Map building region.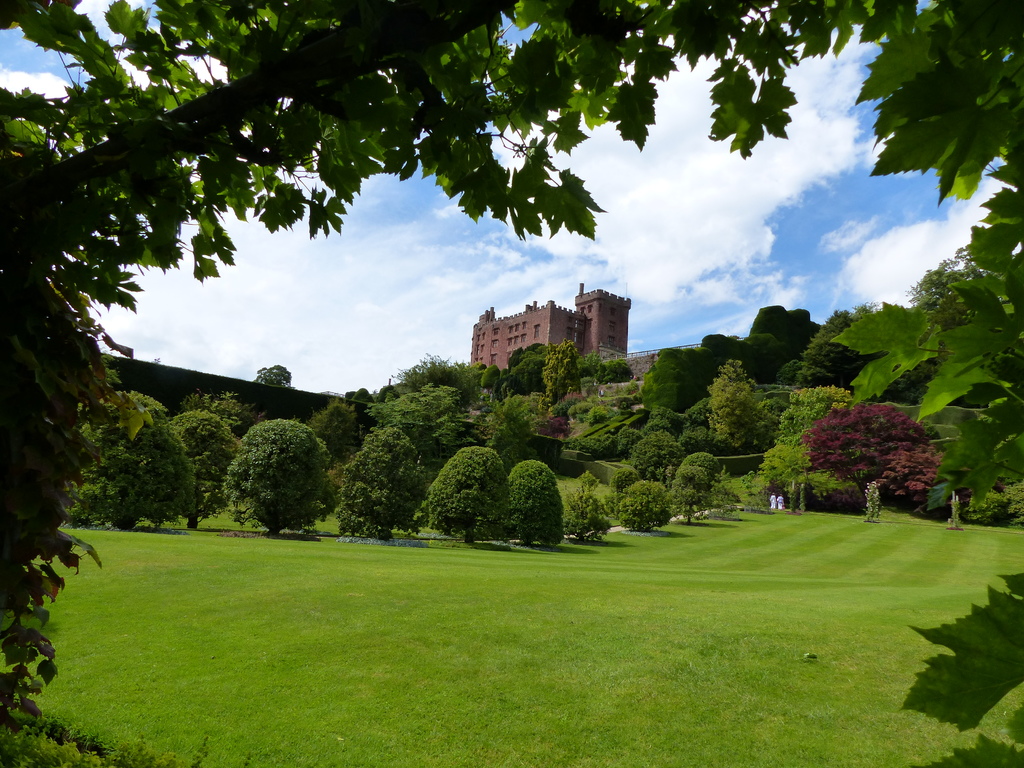
Mapped to [468,278,704,365].
